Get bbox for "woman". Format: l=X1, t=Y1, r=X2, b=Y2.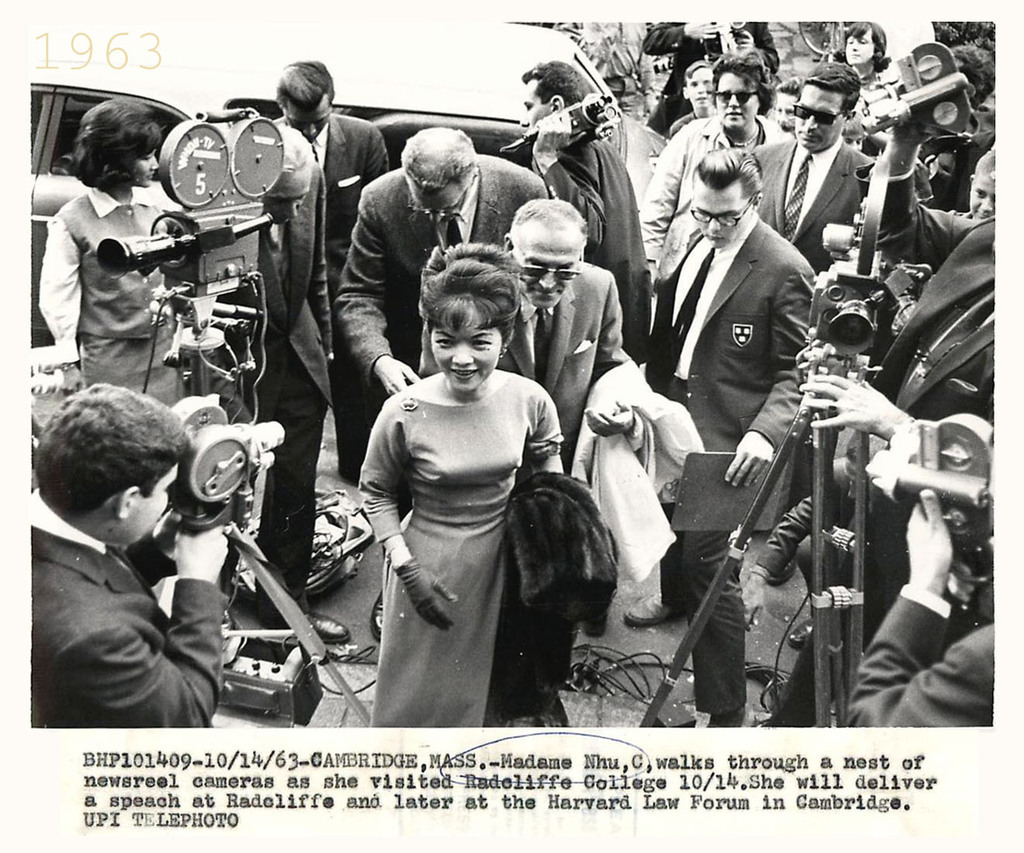
l=839, t=16, r=898, b=105.
